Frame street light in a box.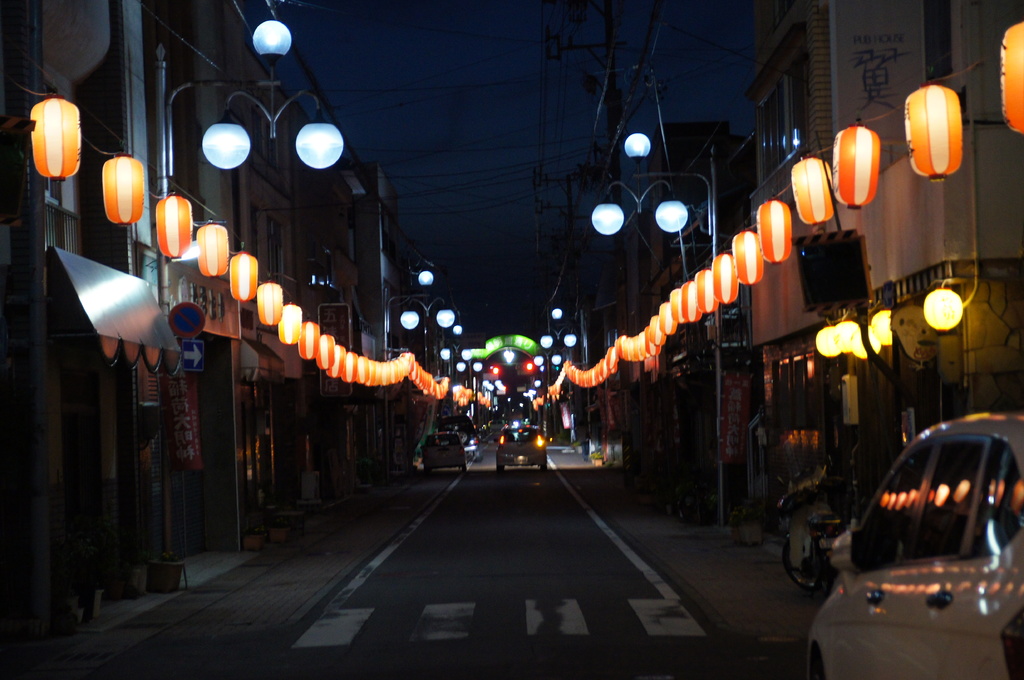
detection(538, 303, 584, 441).
